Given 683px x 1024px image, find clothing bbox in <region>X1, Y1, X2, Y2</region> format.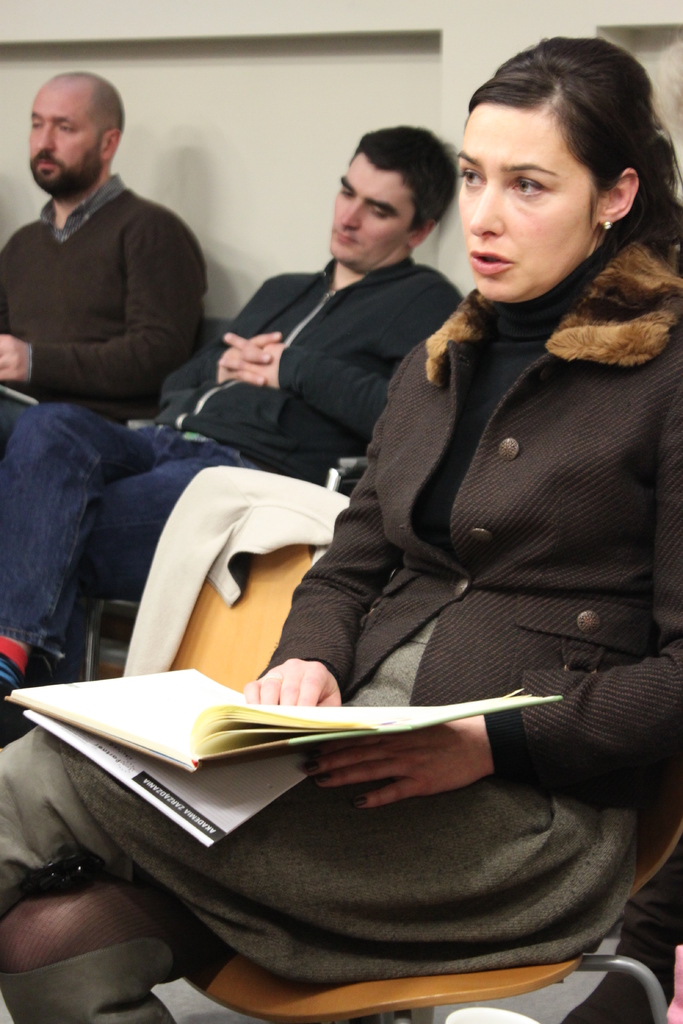
<region>0, 252, 465, 664</region>.
